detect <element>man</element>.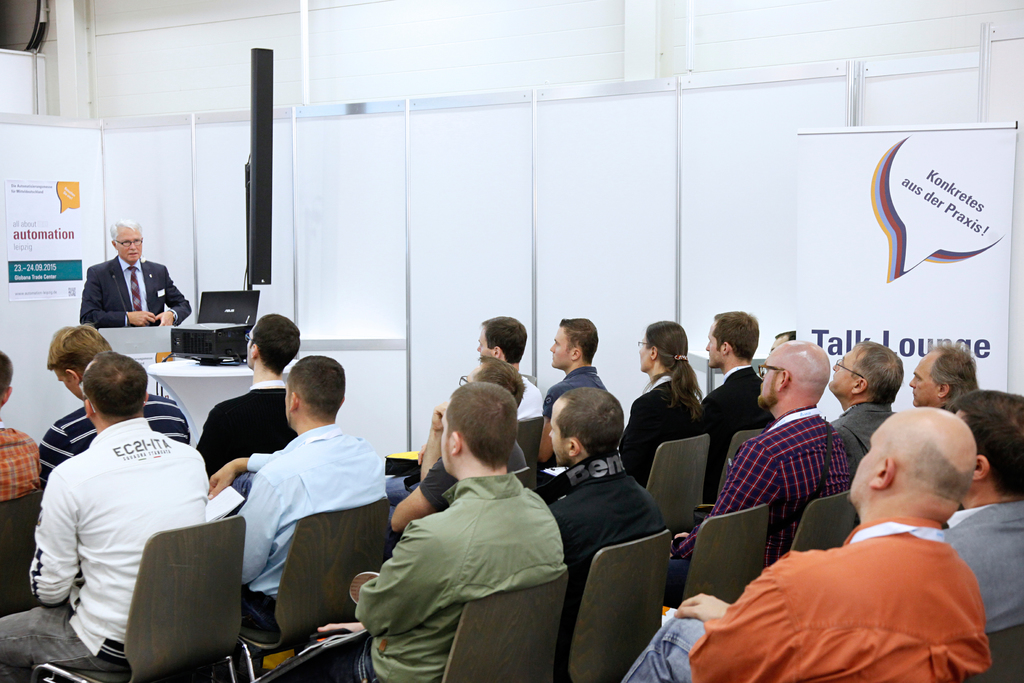
Detected at locate(193, 310, 300, 475).
